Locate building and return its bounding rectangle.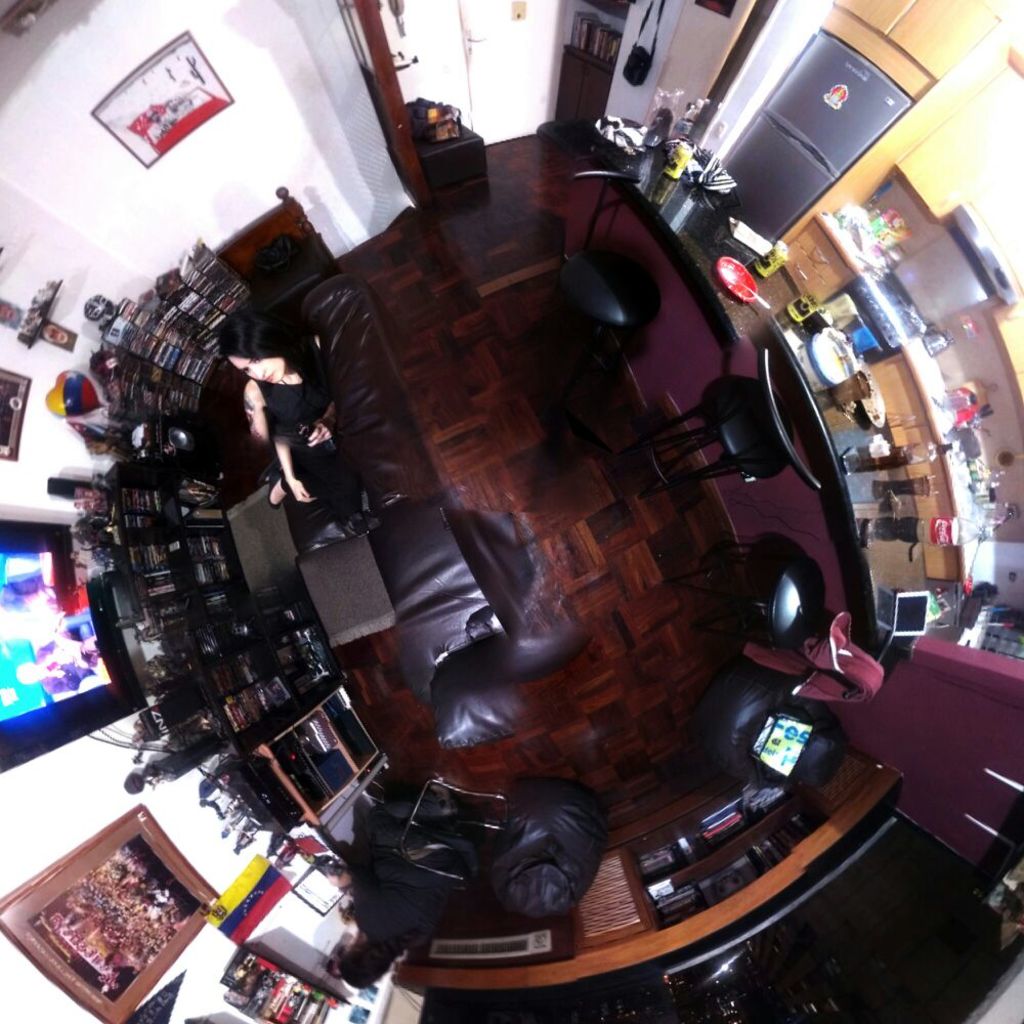
0,0,1023,1023.
